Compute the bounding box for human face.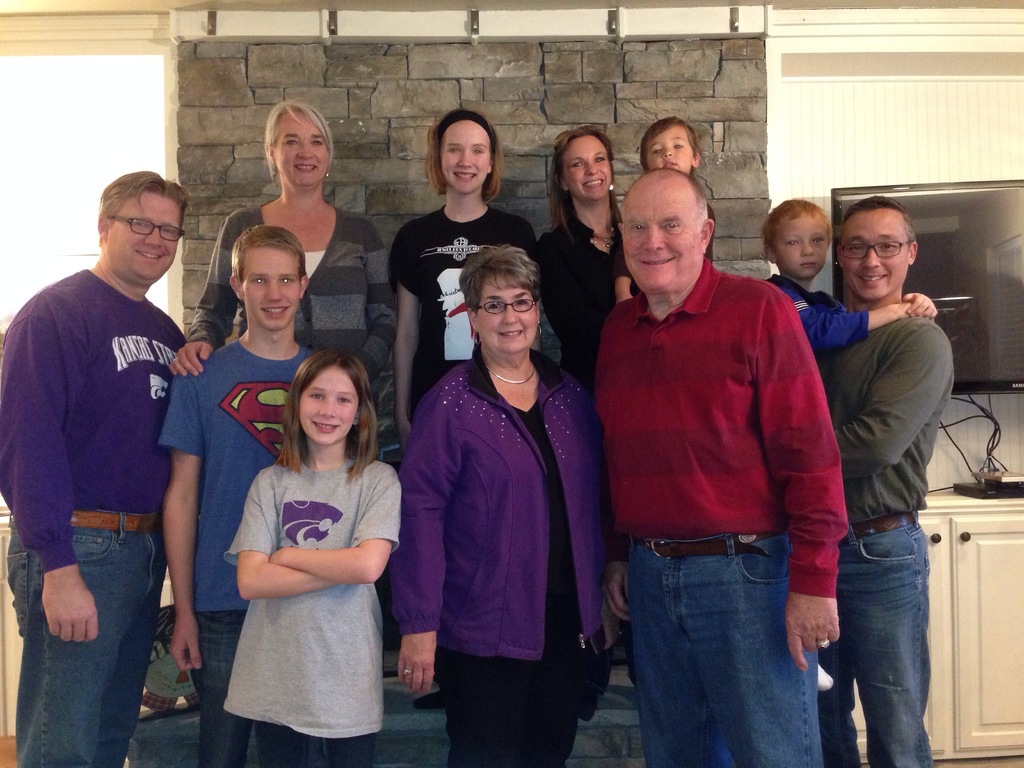
pyautogui.locateOnScreen(645, 127, 690, 172).
